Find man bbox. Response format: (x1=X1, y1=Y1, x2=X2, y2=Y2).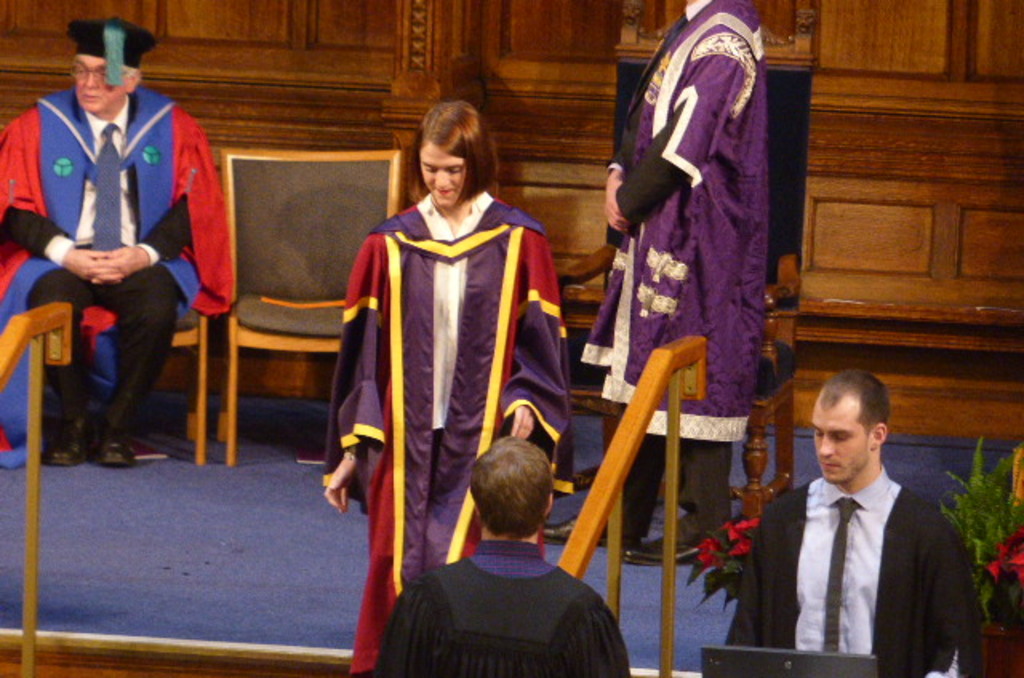
(x1=762, y1=373, x2=1002, y2=668).
